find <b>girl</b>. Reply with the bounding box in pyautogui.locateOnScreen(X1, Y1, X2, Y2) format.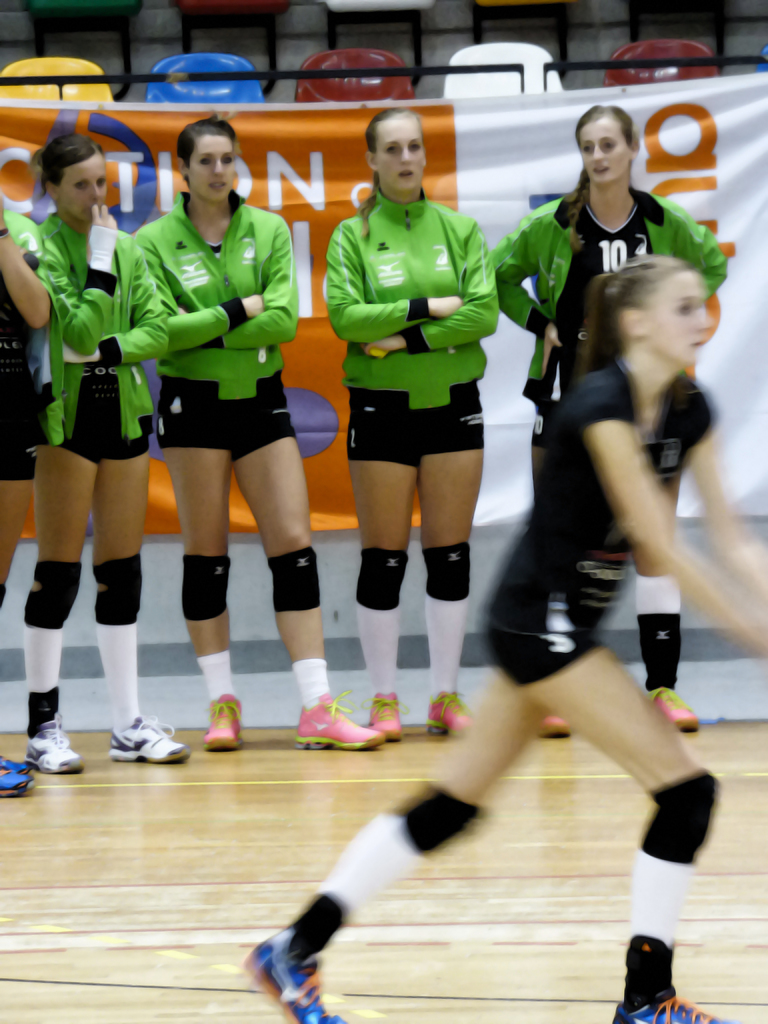
pyautogui.locateOnScreen(245, 256, 767, 1023).
